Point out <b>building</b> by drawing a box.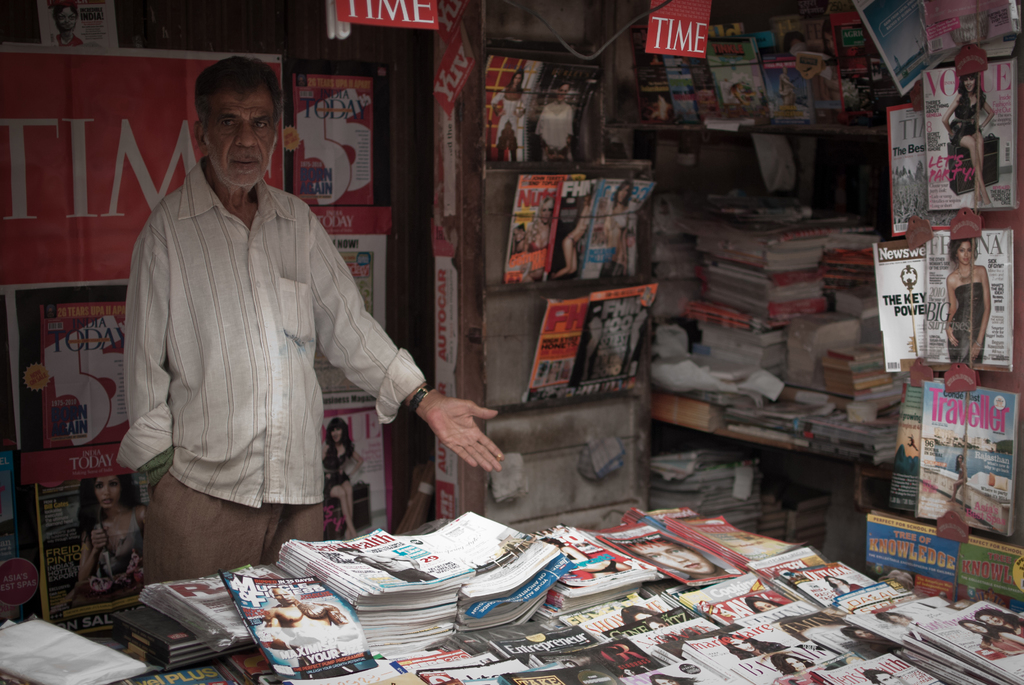
{"x1": 0, "y1": 0, "x2": 1023, "y2": 684}.
